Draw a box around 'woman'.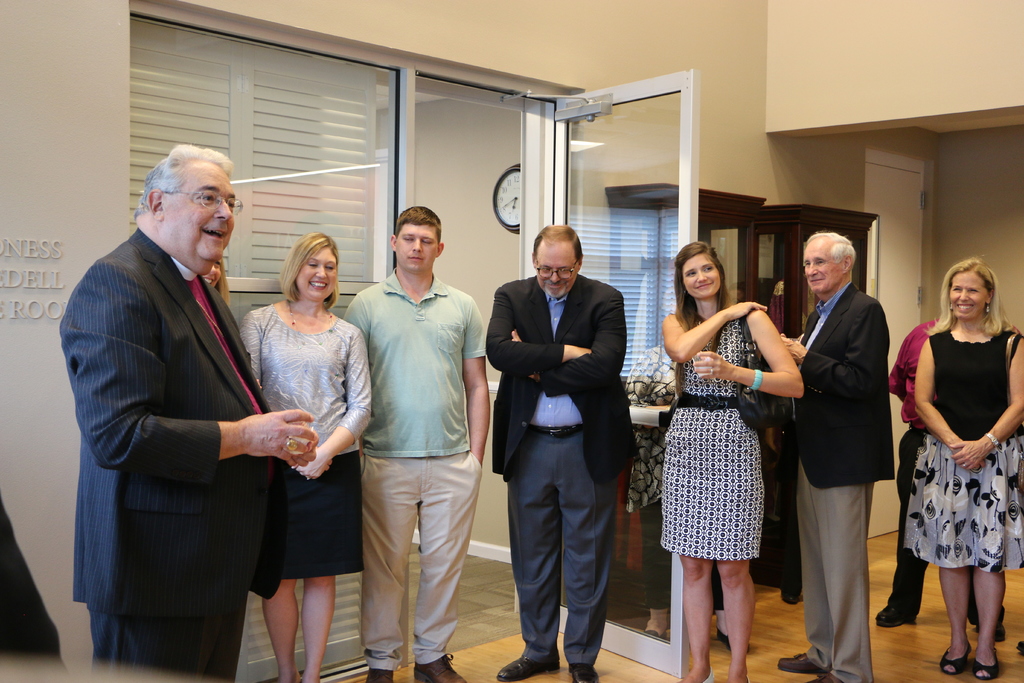
select_region(900, 257, 1023, 682).
